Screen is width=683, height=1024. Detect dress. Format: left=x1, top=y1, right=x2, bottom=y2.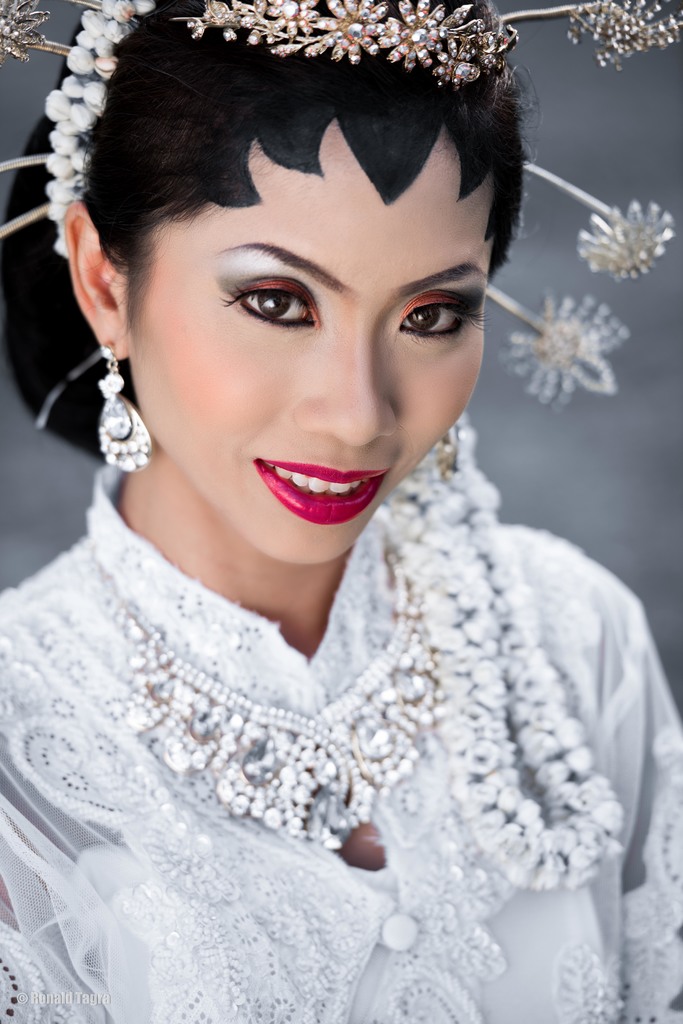
left=0, top=463, right=682, bottom=1023.
